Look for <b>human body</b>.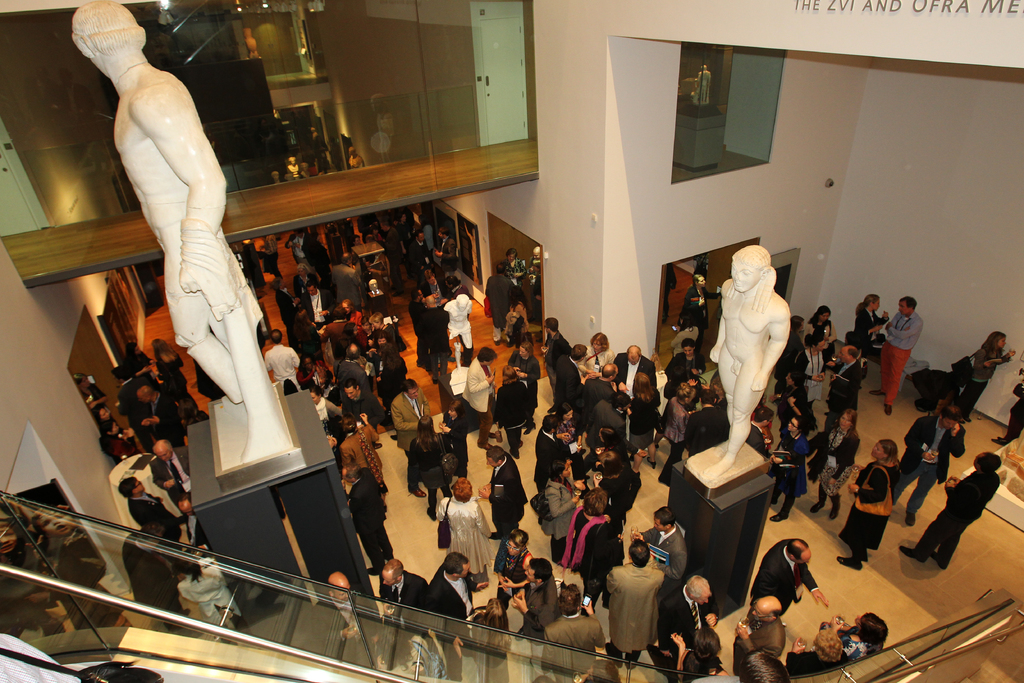
Found: [892, 450, 1003, 569].
